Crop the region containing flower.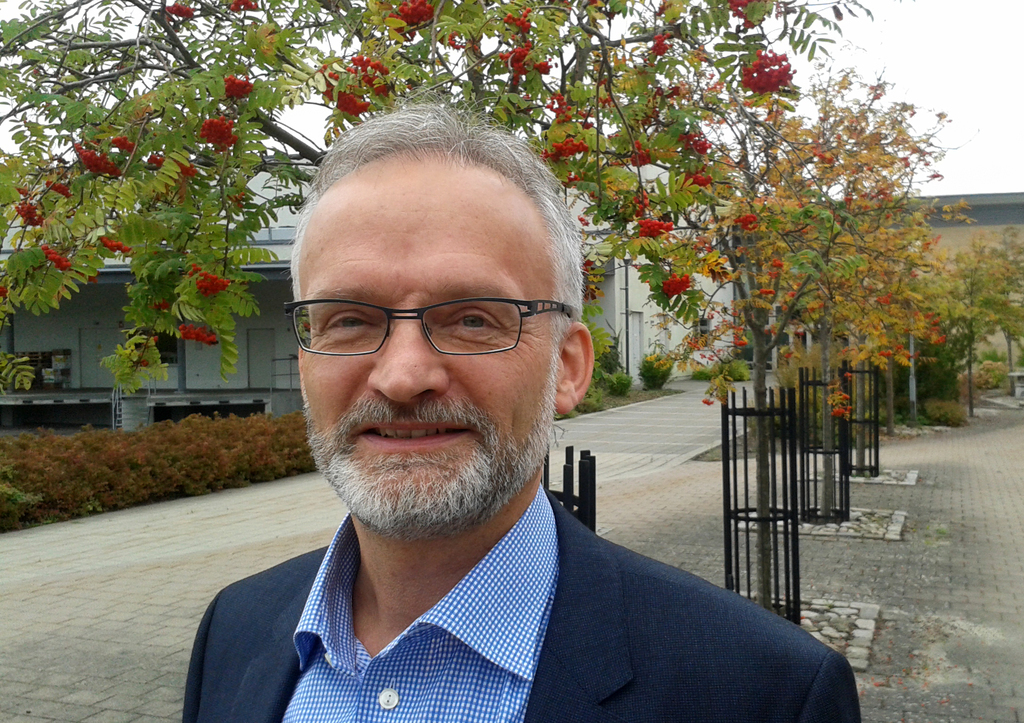
Crop region: 234:0:257:8.
